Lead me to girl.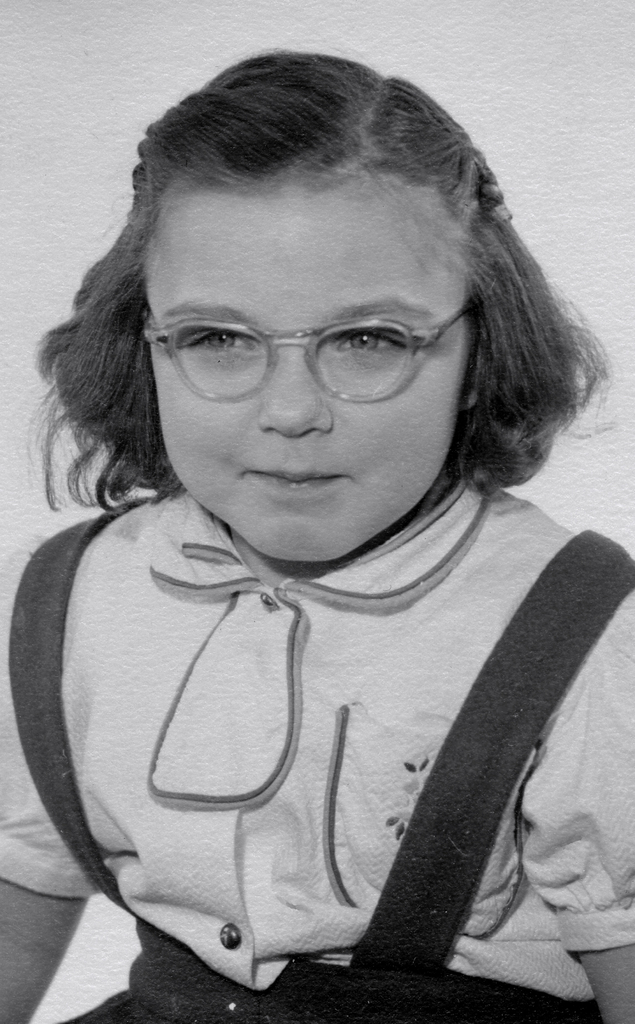
Lead to crop(0, 54, 634, 1023).
